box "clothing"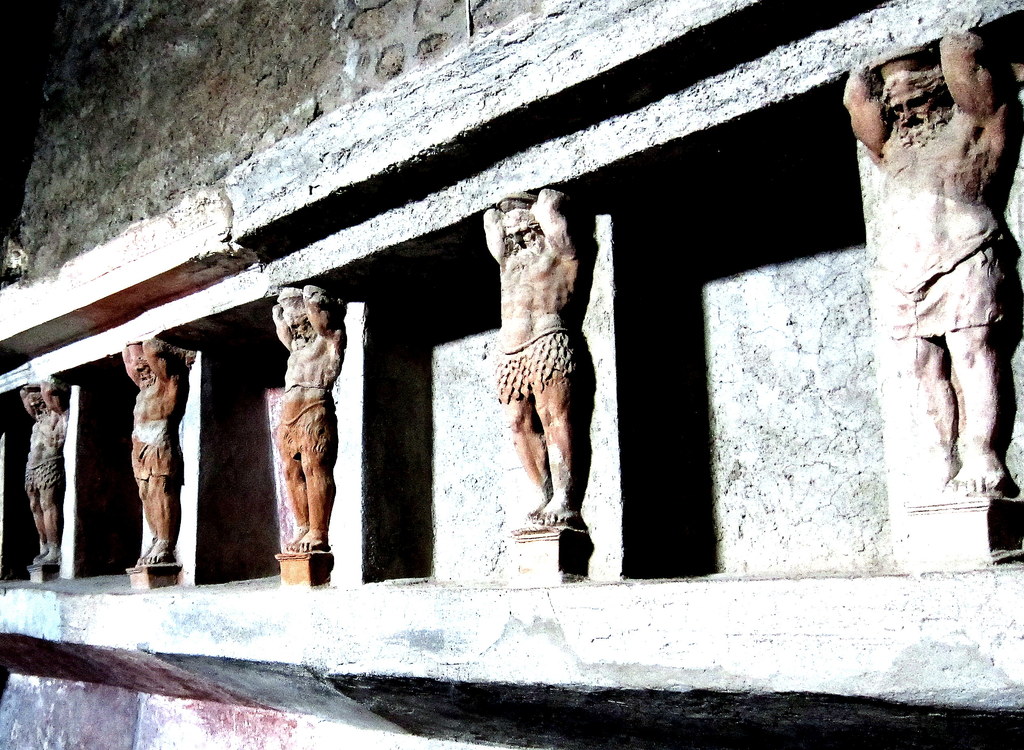
{"left": 495, "top": 337, "right": 568, "bottom": 398}
